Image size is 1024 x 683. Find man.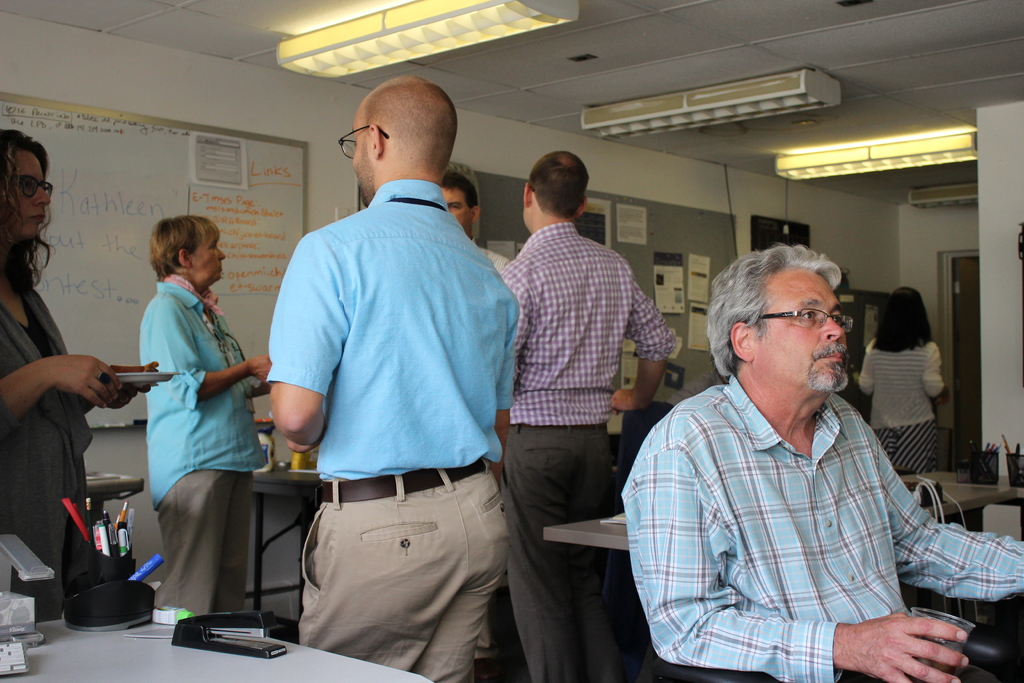
(499,149,680,682).
